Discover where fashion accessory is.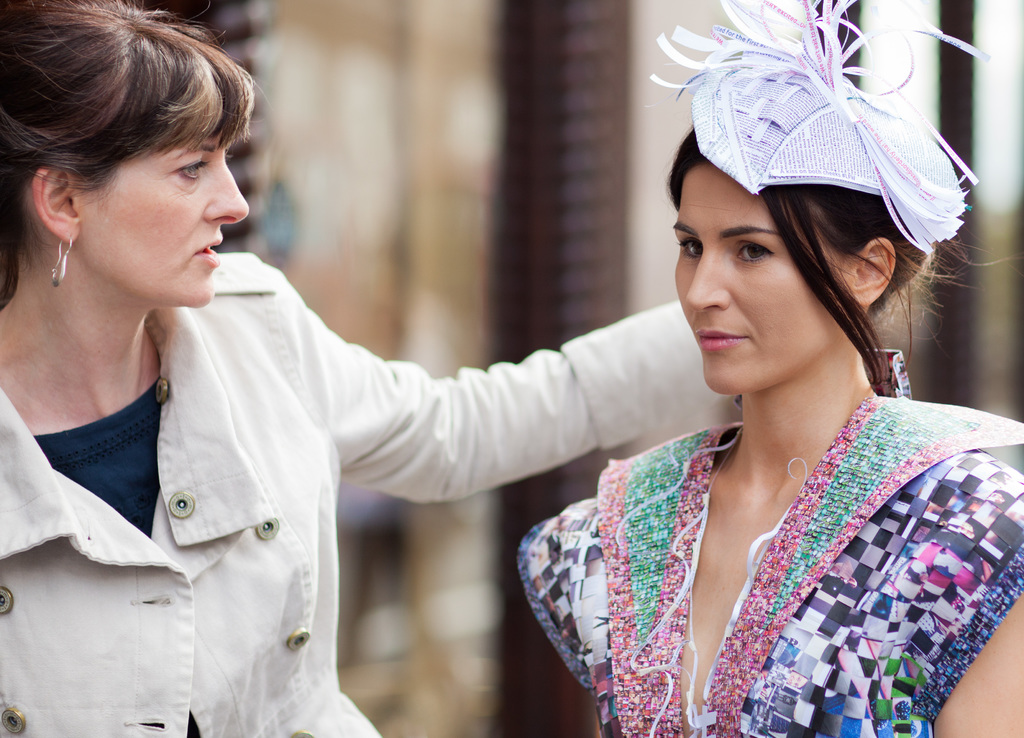
Discovered at (51, 238, 73, 289).
